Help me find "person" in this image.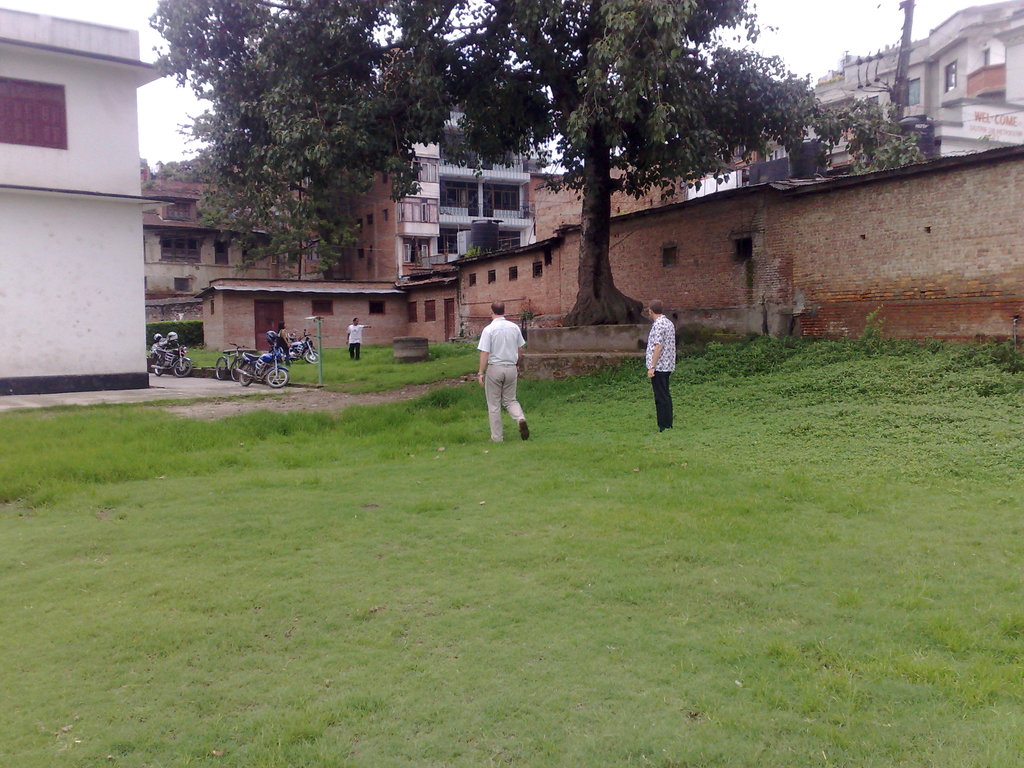
Found it: (left=262, top=317, right=297, bottom=365).
